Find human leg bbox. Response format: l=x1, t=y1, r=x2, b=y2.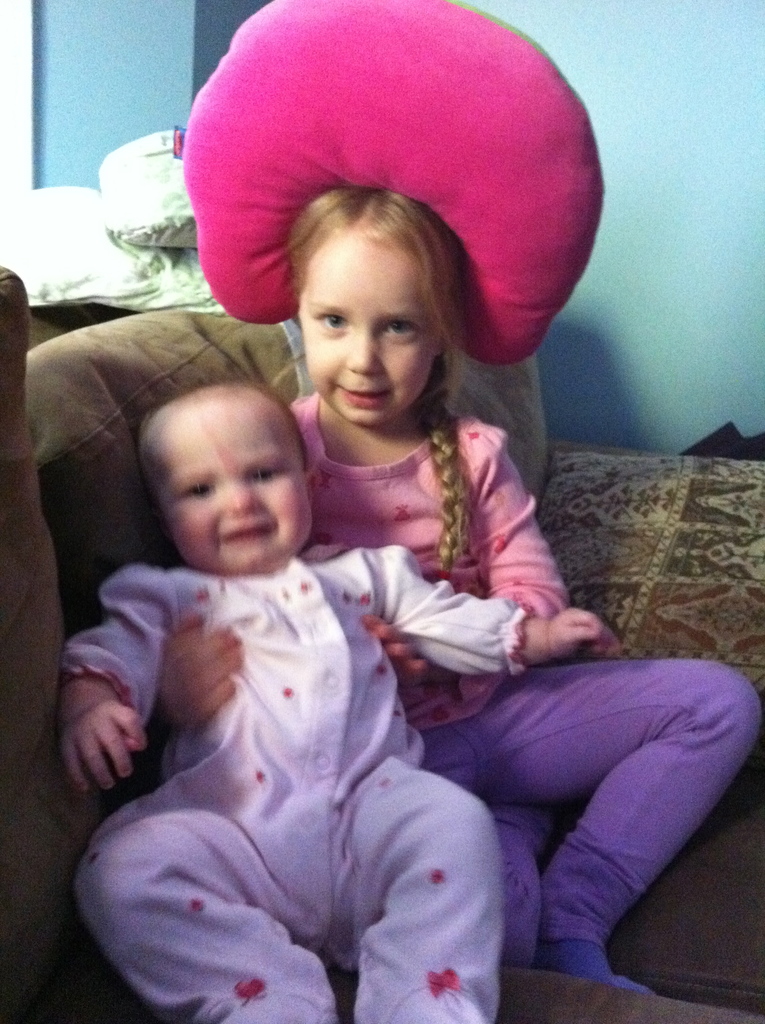
l=338, t=753, r=504, b=1023.
